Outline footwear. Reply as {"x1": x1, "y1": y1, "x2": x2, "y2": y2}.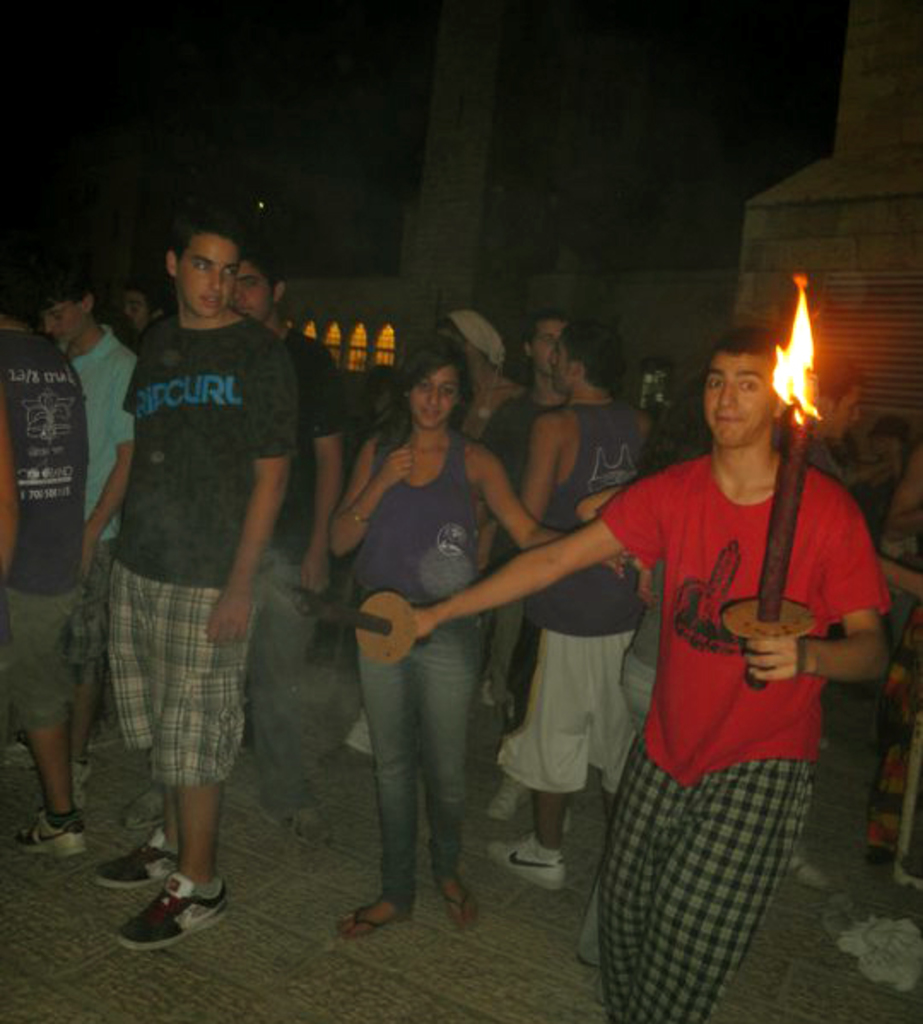
{"x1": 431, "y1": 891, "x2": 480, "y2": 935}.
